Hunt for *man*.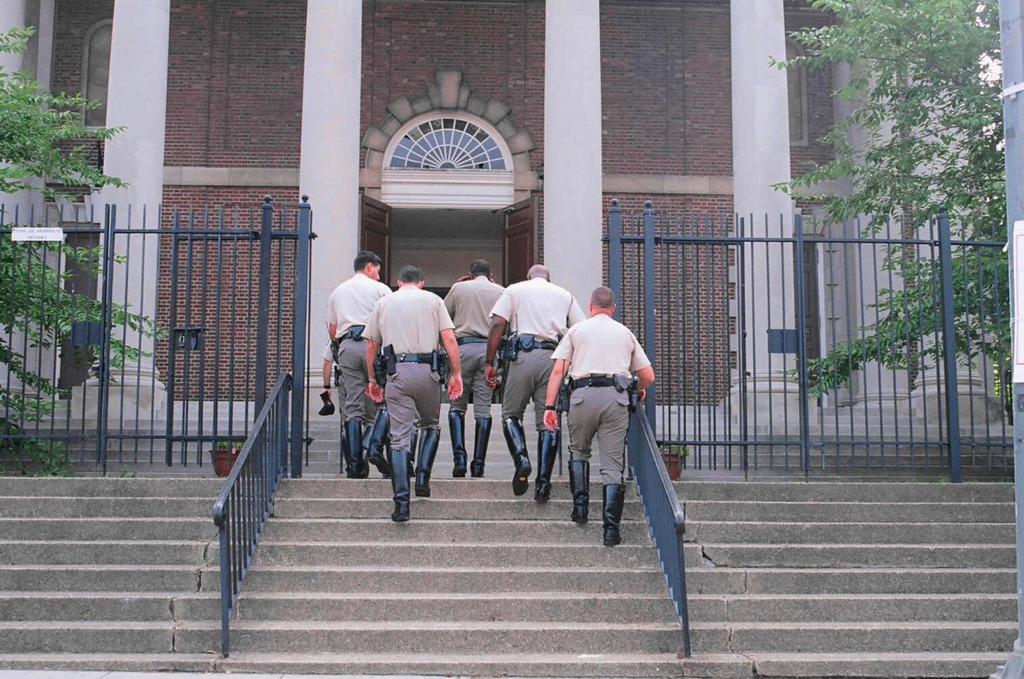
Hunted down at x1=356 y1=263 x2=461 y2=526.
